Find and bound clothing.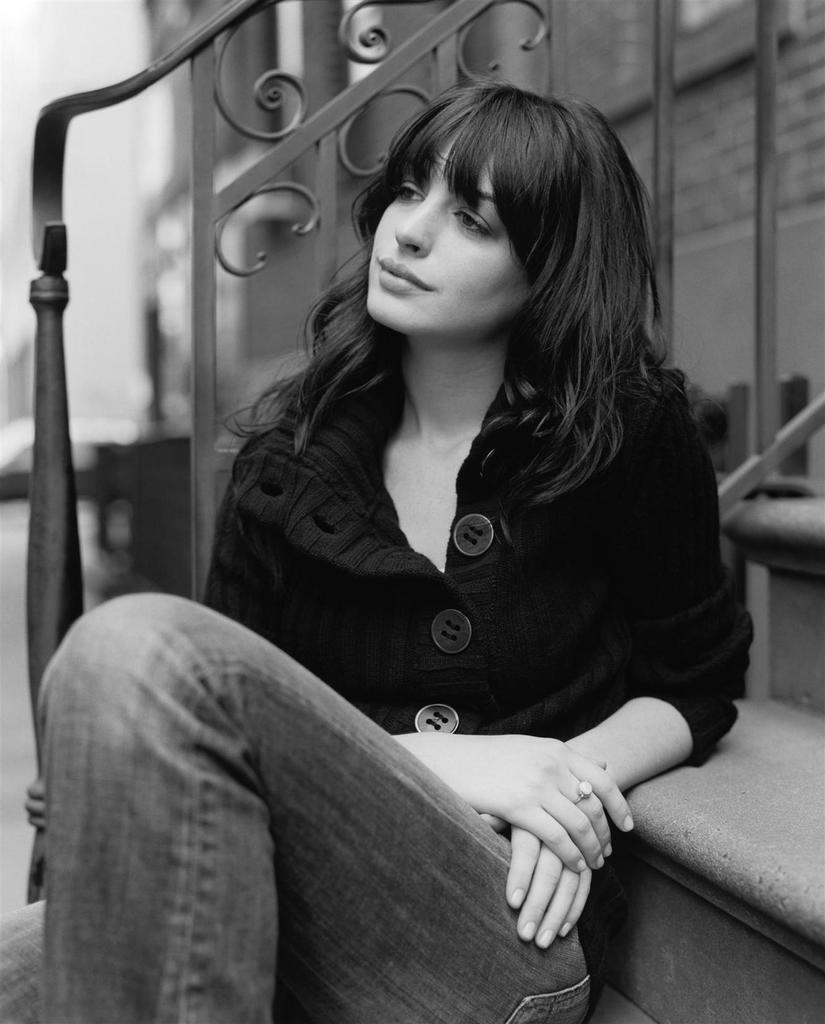
Bound: (x1=0, y1=356, x2=766, y2=1023).
